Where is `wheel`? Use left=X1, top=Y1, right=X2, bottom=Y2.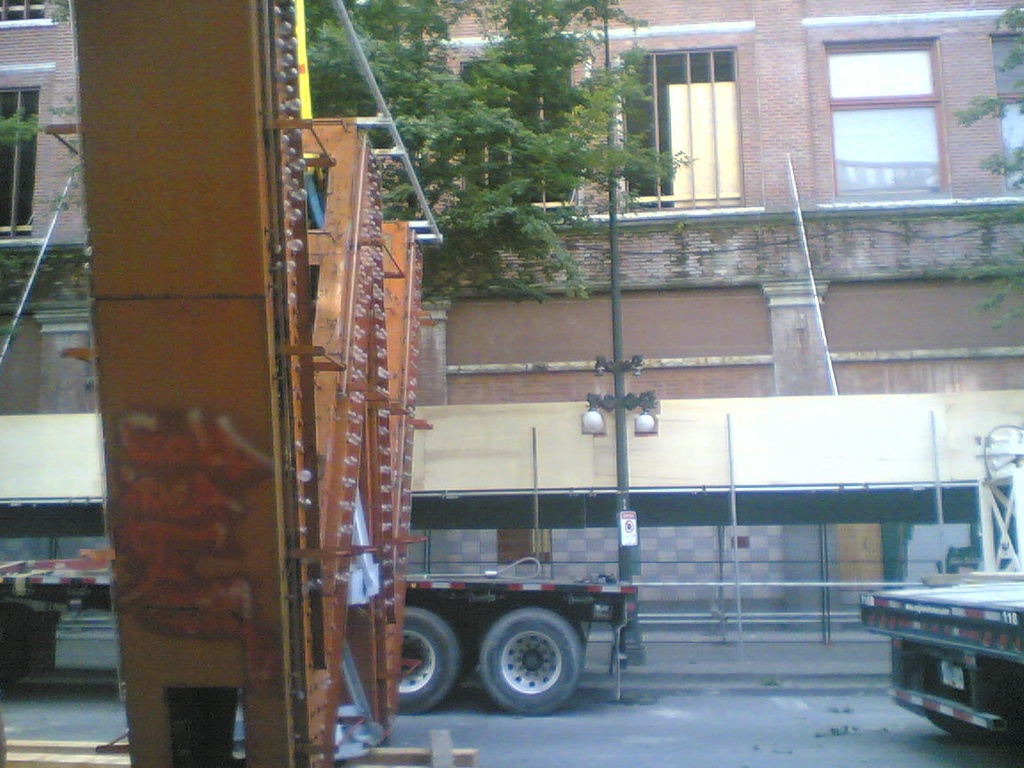
left=396, top=609, right=457, bottom=716.
